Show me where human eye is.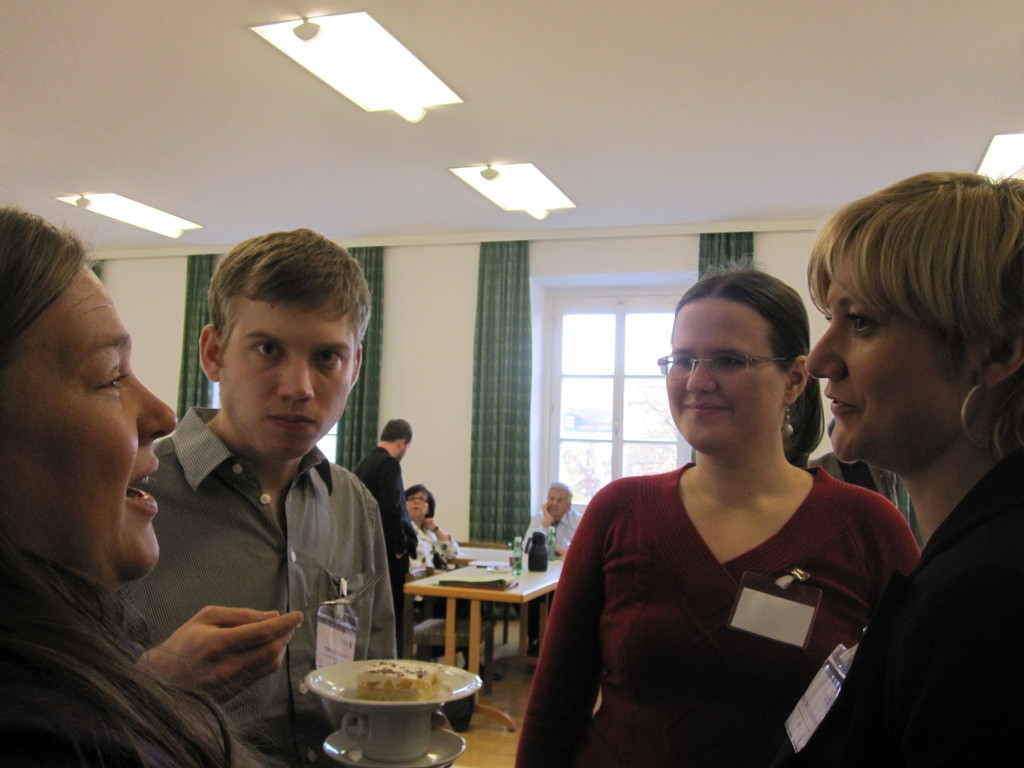
human eye is at x1=714 y1=352 x2=743 y2=369.
